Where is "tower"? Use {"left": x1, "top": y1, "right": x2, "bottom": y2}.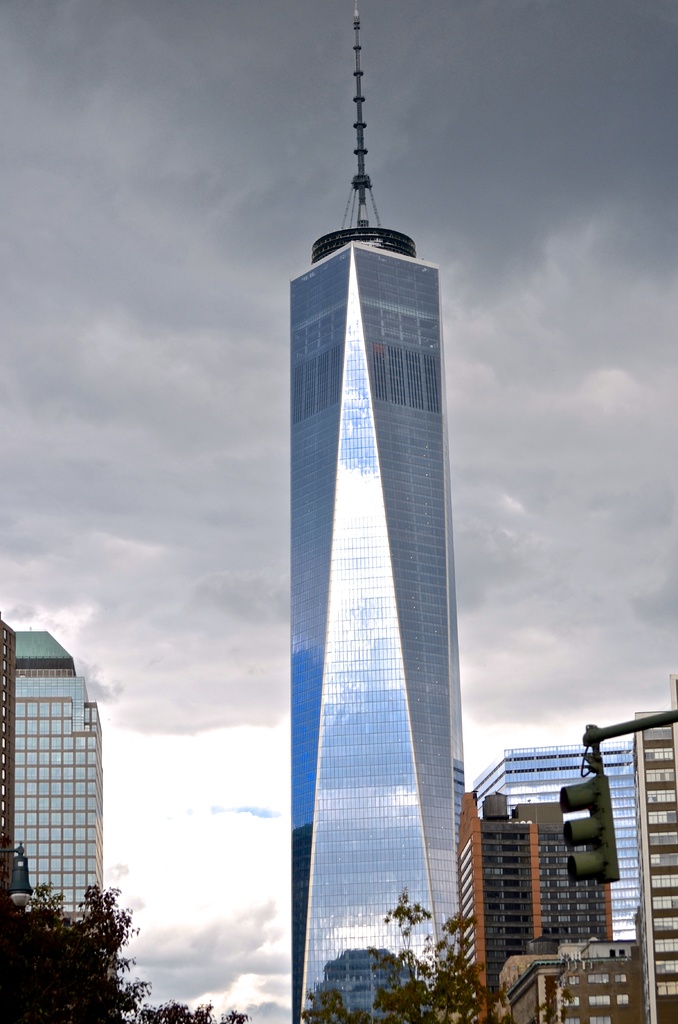
{"left": 633, "top": 689, "right": 676, "bottom": 1023}.
